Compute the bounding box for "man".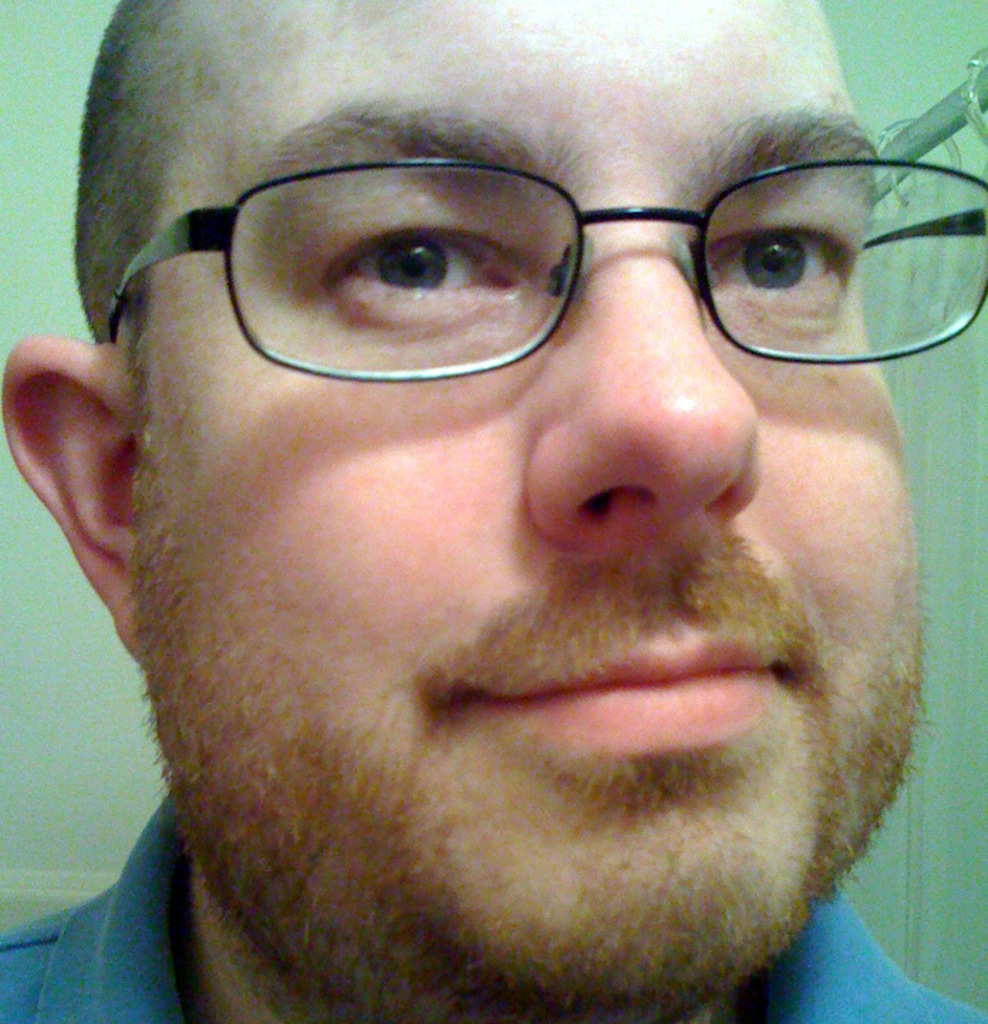
<box>0,0,987,1023</box>.
